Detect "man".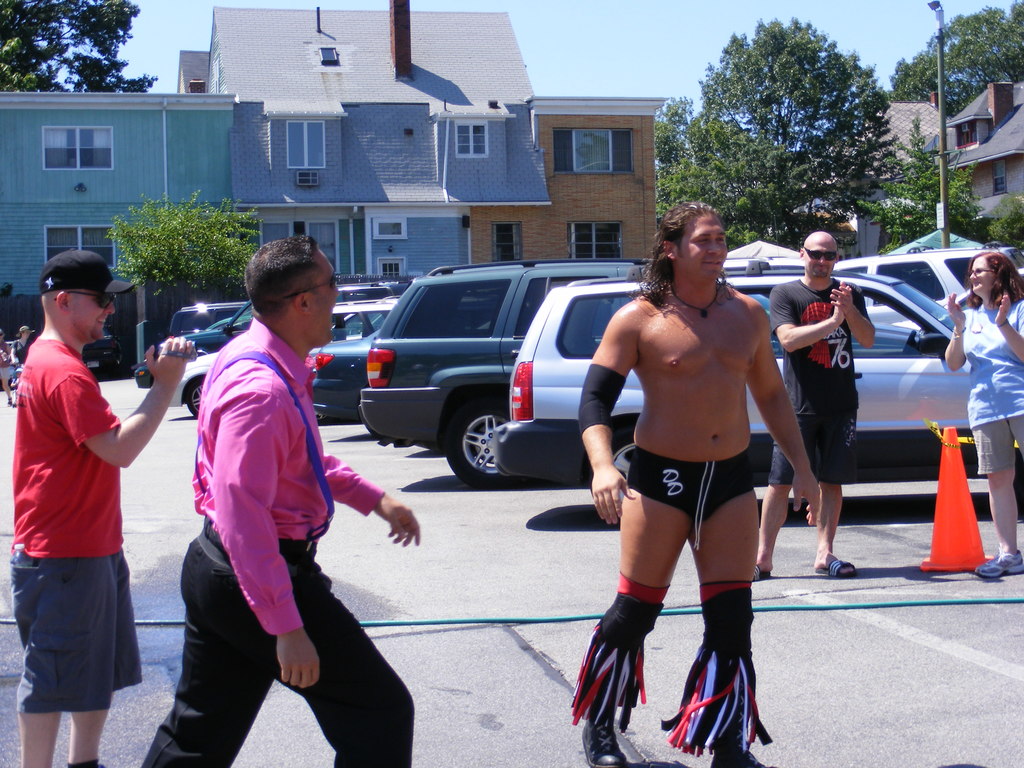
Detected at (145,235,421,767).
